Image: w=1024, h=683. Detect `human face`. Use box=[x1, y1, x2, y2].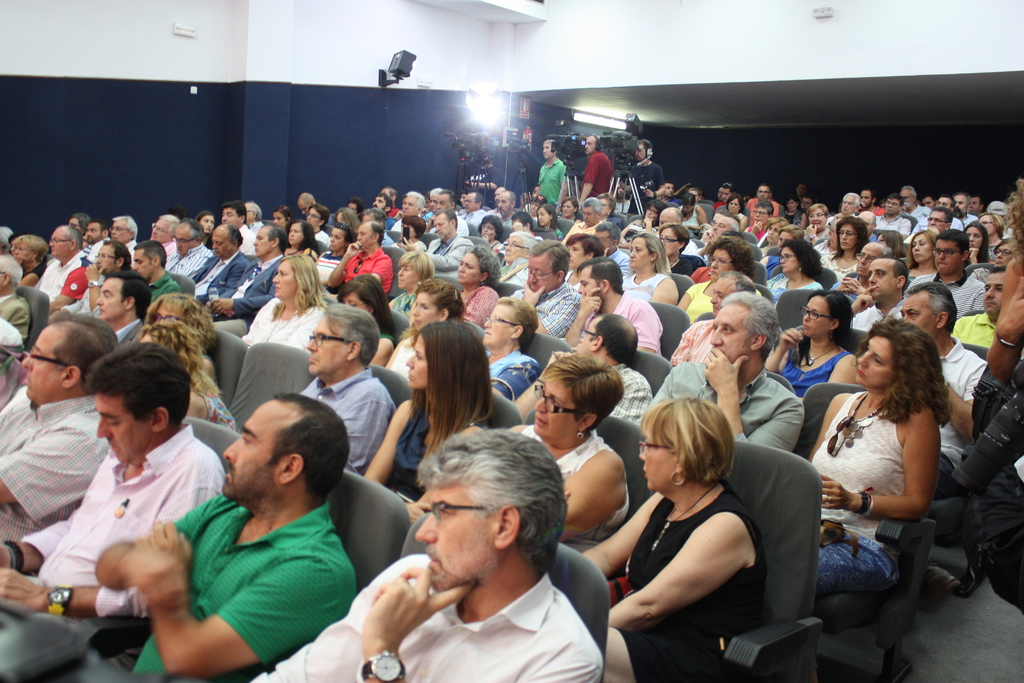
box=[298, 197, 310, 217].
